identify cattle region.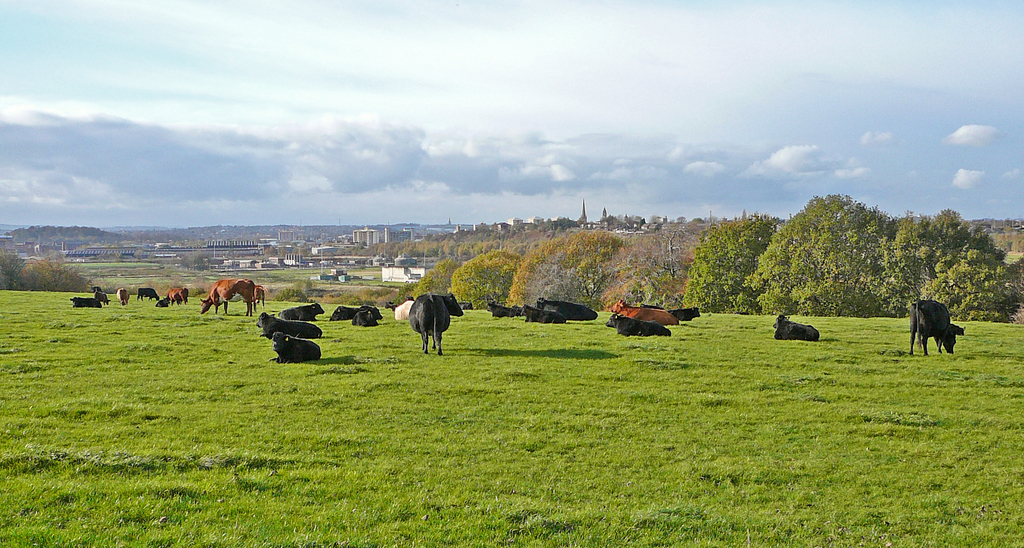
Region: 115,288,129,303.
